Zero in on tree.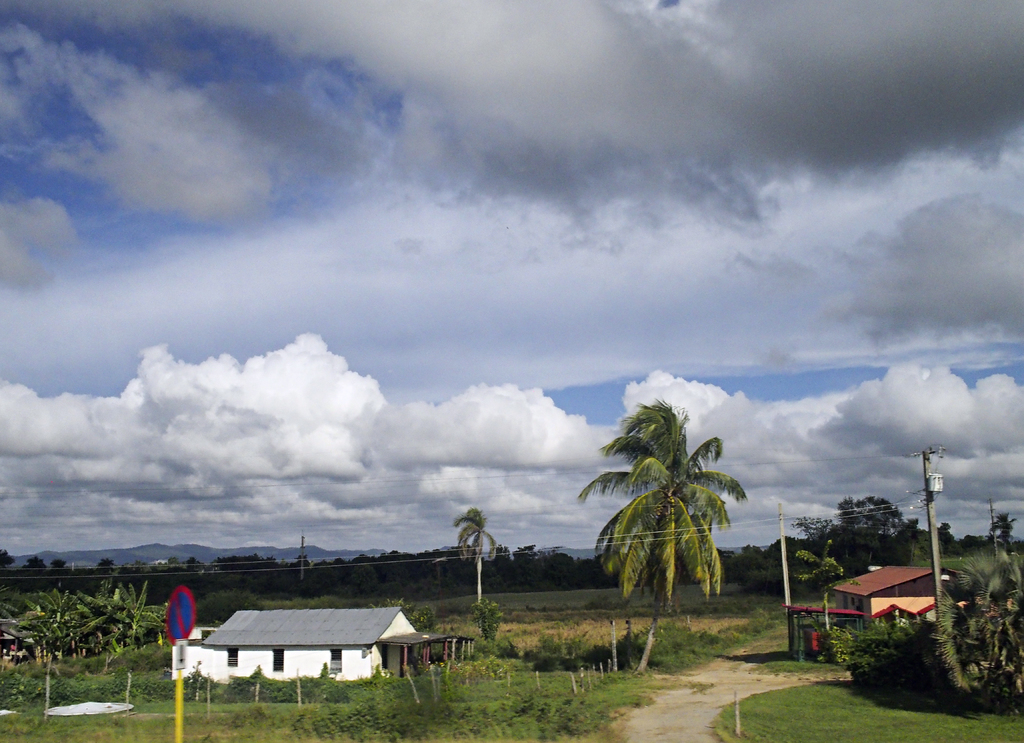
Zeroed in: bbox=[572, 397, 753, 682].
